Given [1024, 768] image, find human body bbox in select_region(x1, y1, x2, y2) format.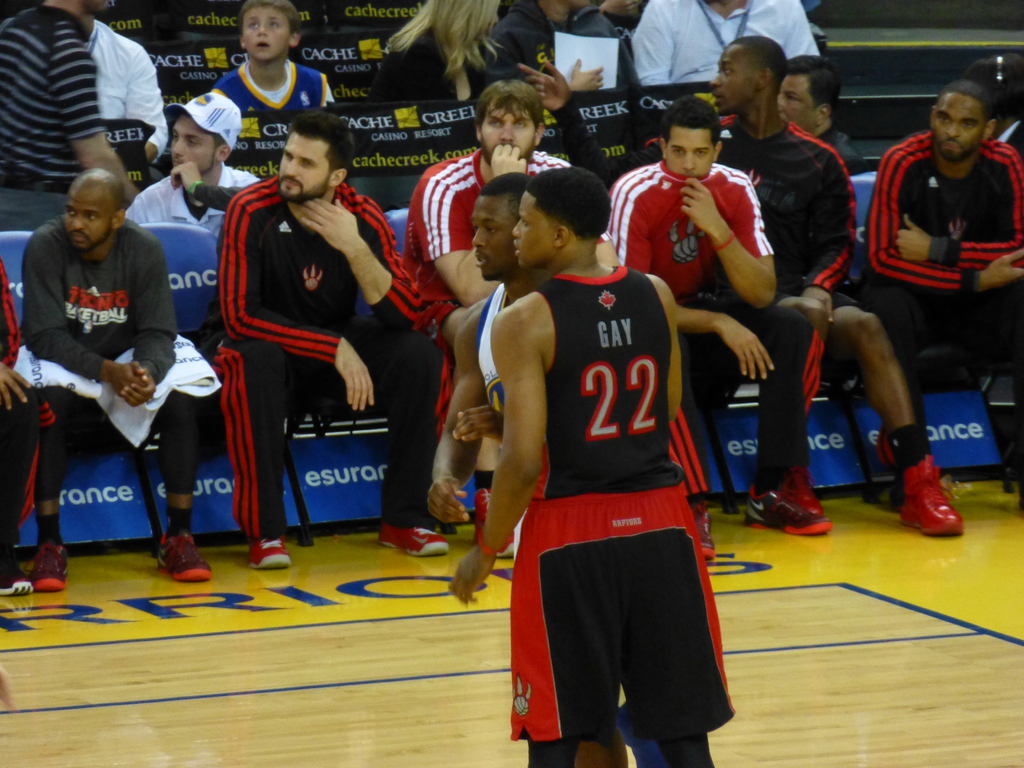
select_region(970, 53, 1020, 154).
